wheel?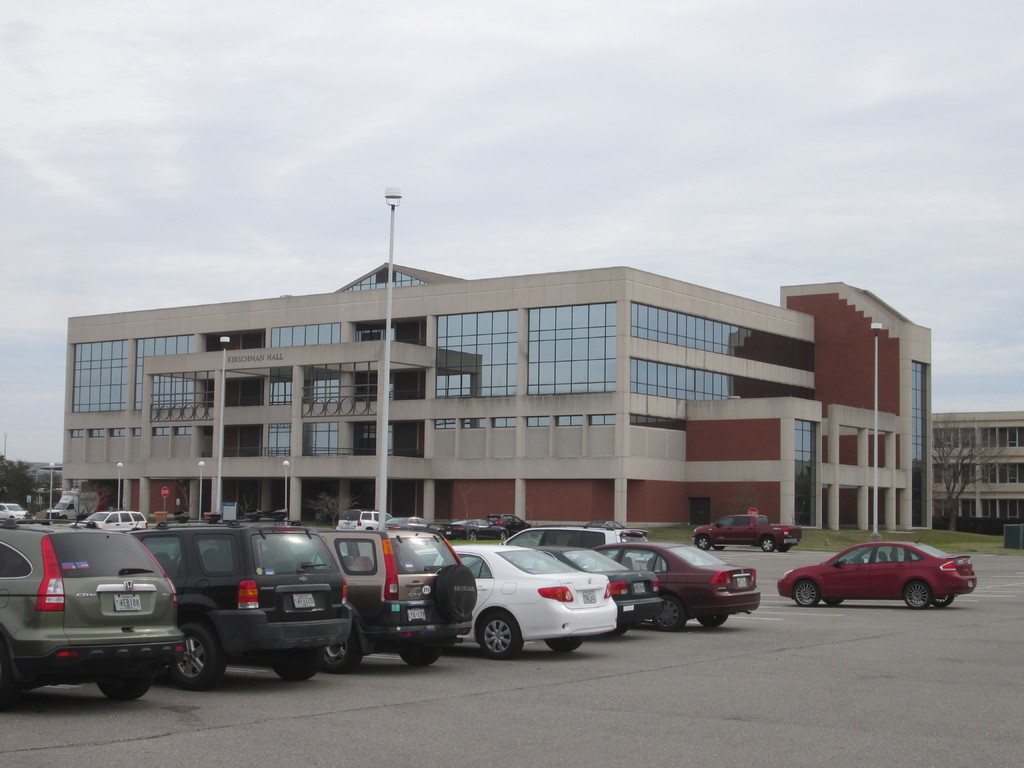
rect(761, 536, 774, 554)
